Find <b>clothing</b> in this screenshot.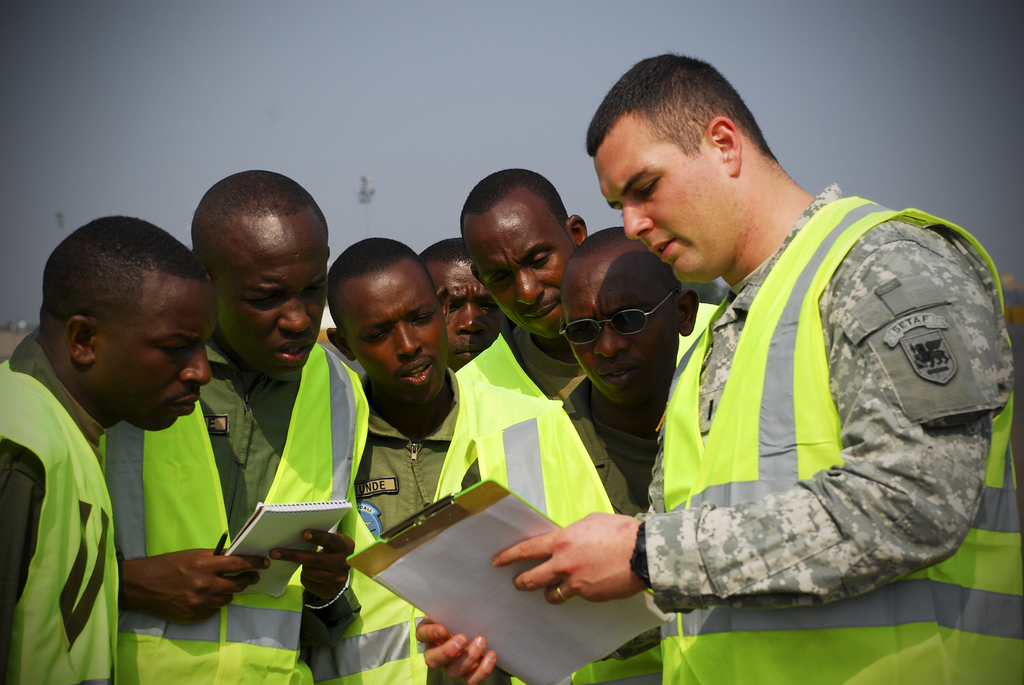
The bounding box for <b>clothing</b> is 614,146,1001,637.
